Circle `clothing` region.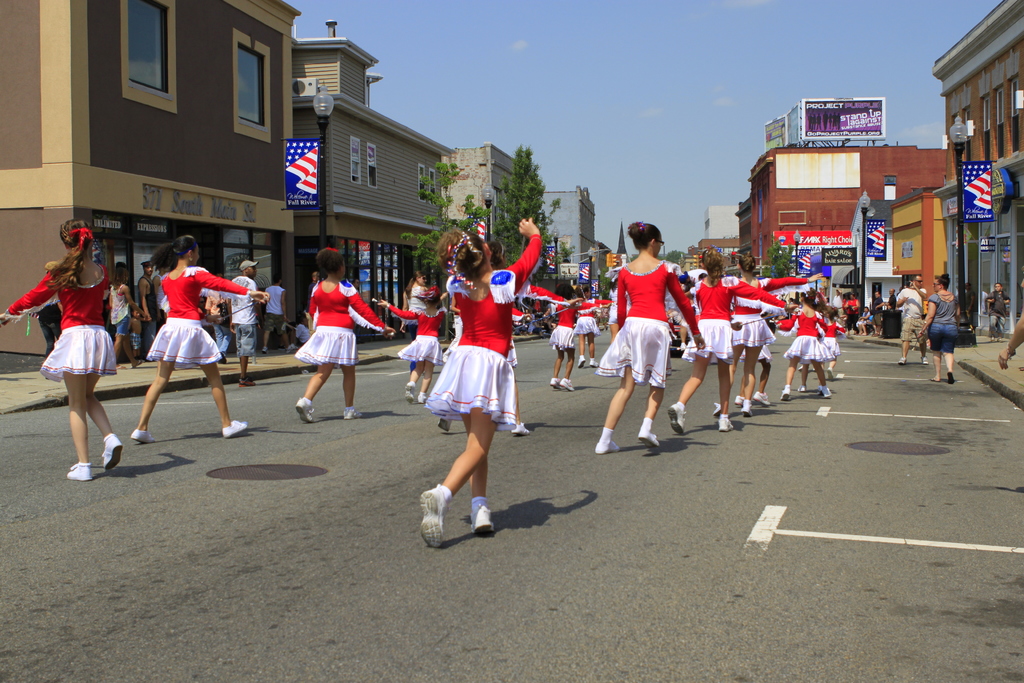
Region: select_region(728, 278, 808, 347).
